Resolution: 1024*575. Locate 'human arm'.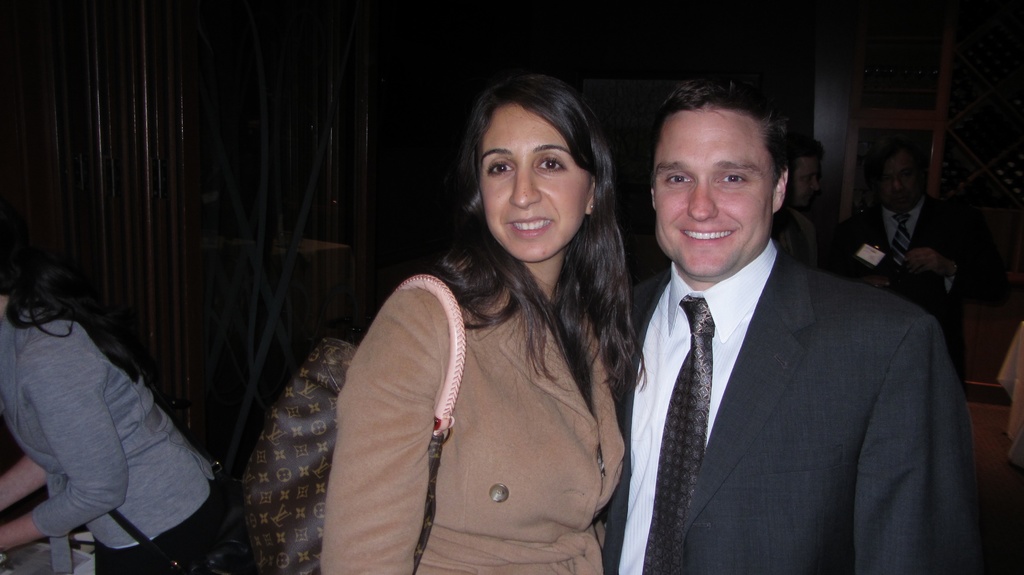
Rect(855, 319, 985, 574).
